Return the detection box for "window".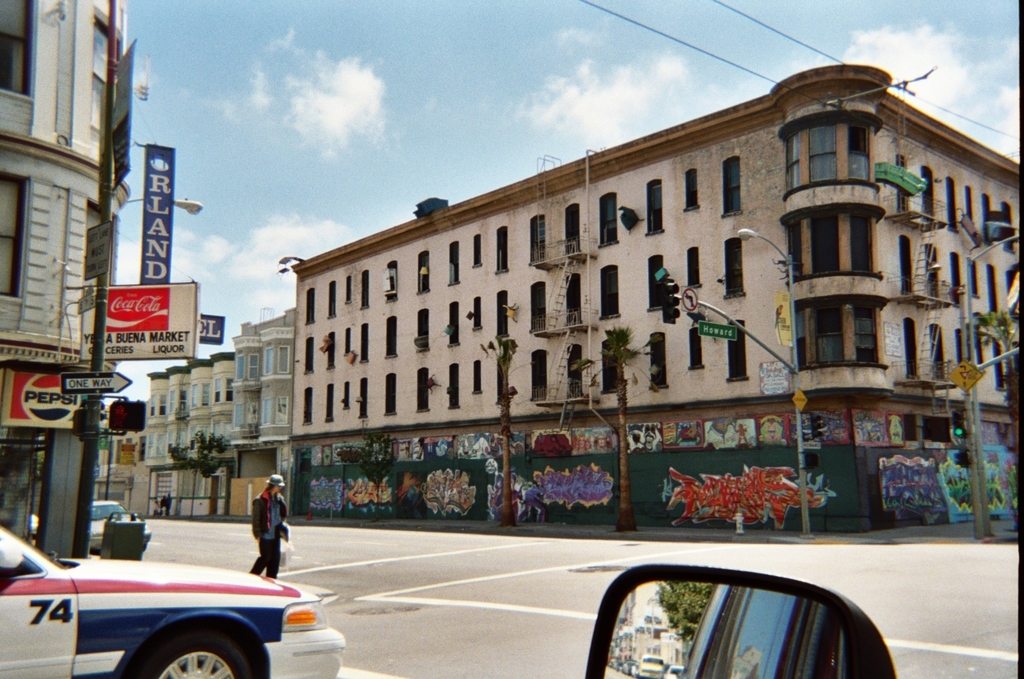
box(809, 212, 839, 268).
